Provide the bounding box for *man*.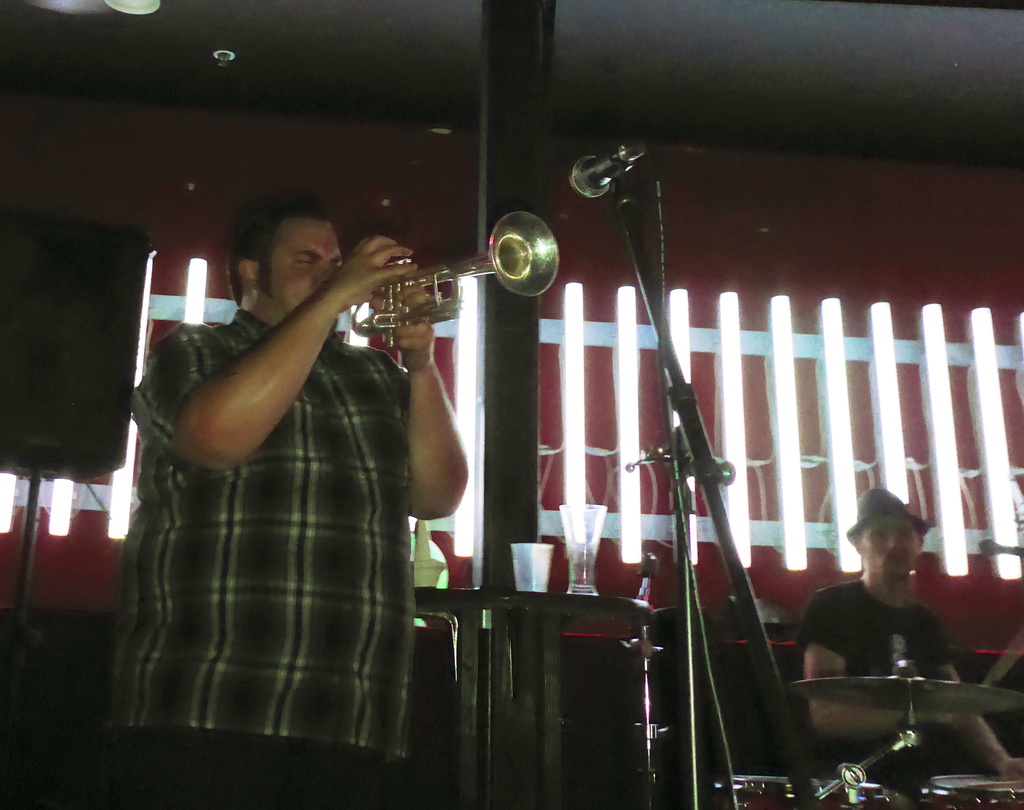
left=102, top=152, right=466, bottom=790.
